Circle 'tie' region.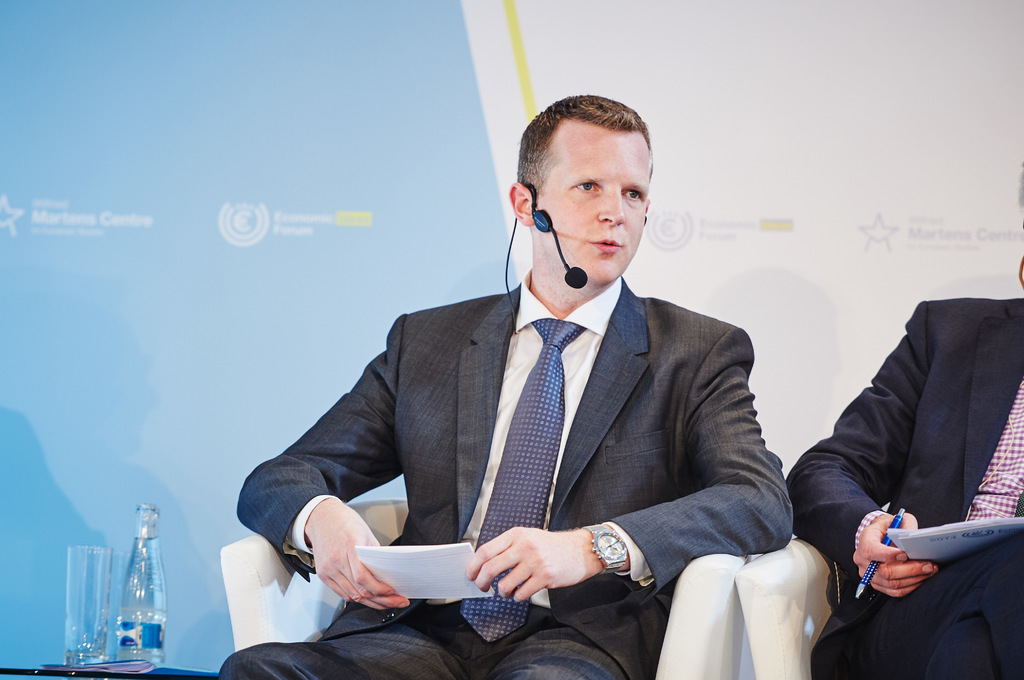
Region: 964,376,1023,524.
